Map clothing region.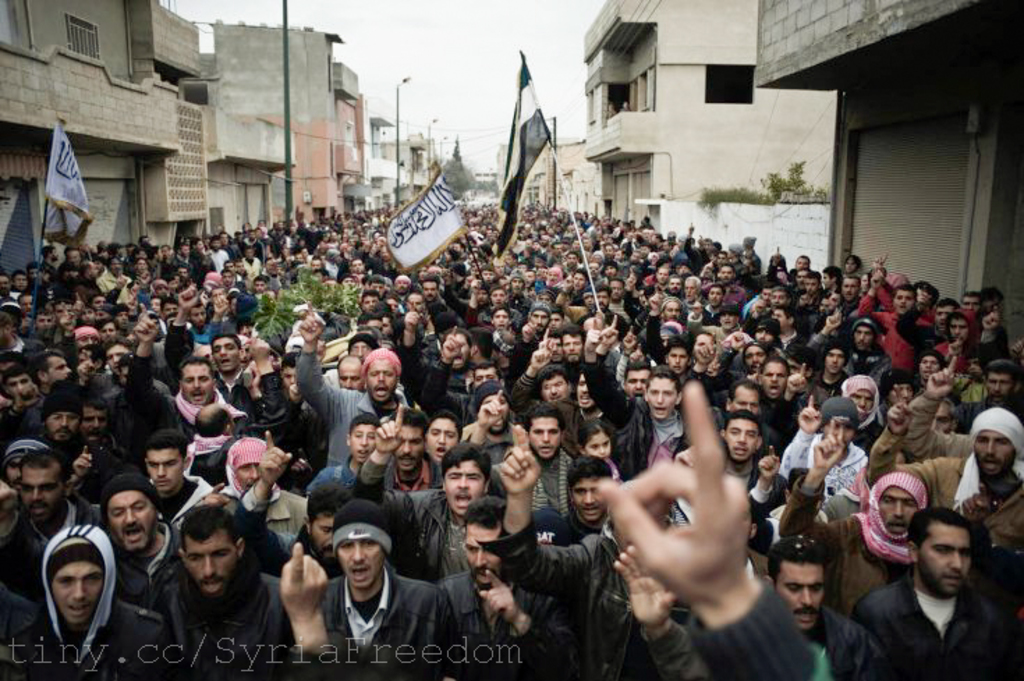
Mapped to x1=773 y1=479 x2=925 y2=613.
